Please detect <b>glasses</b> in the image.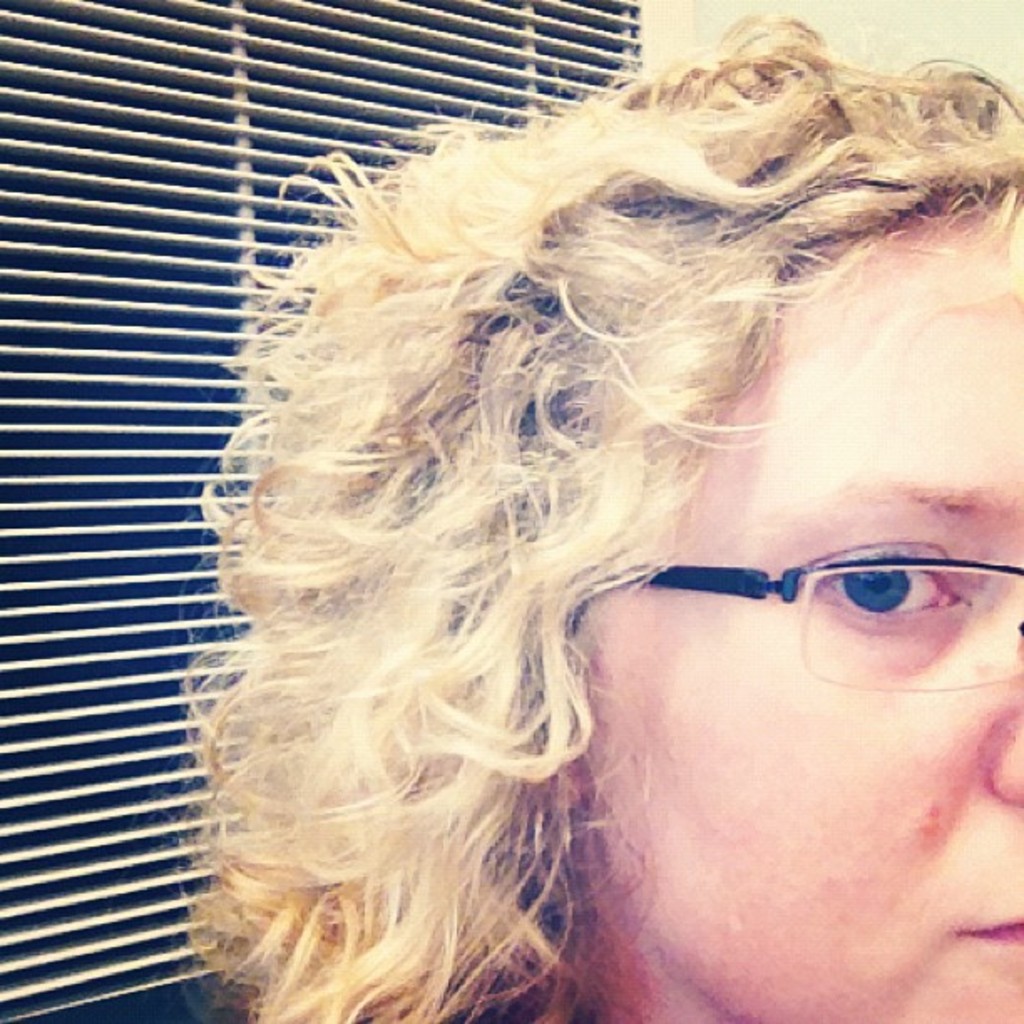
box(601, 556, 1022, 688).
